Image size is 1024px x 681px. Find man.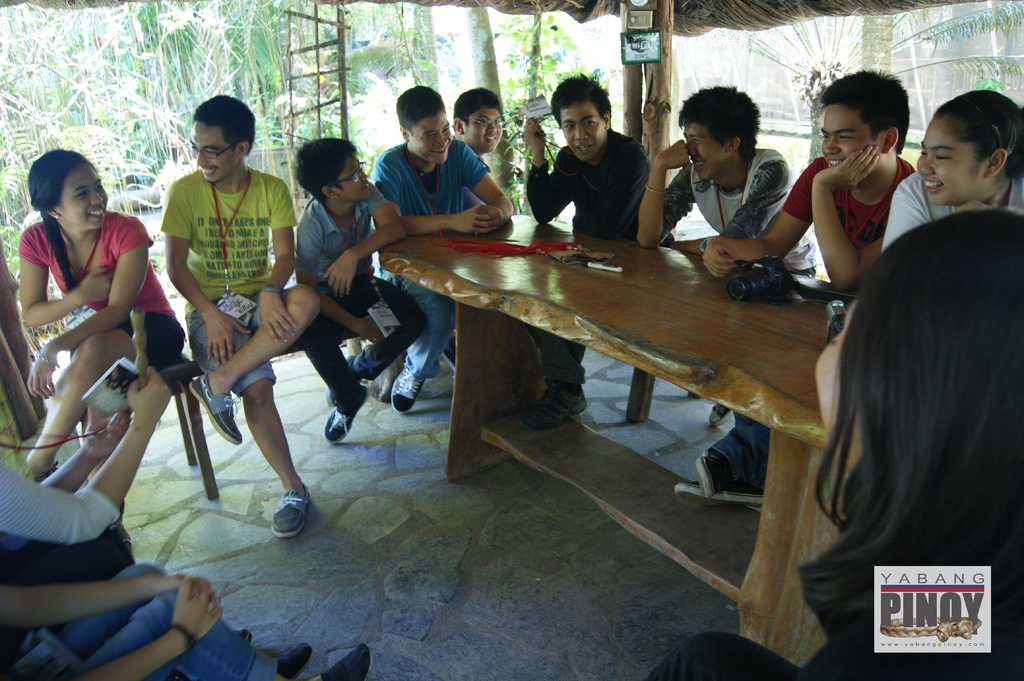
<region>514, 74, 661, 424</region>.
